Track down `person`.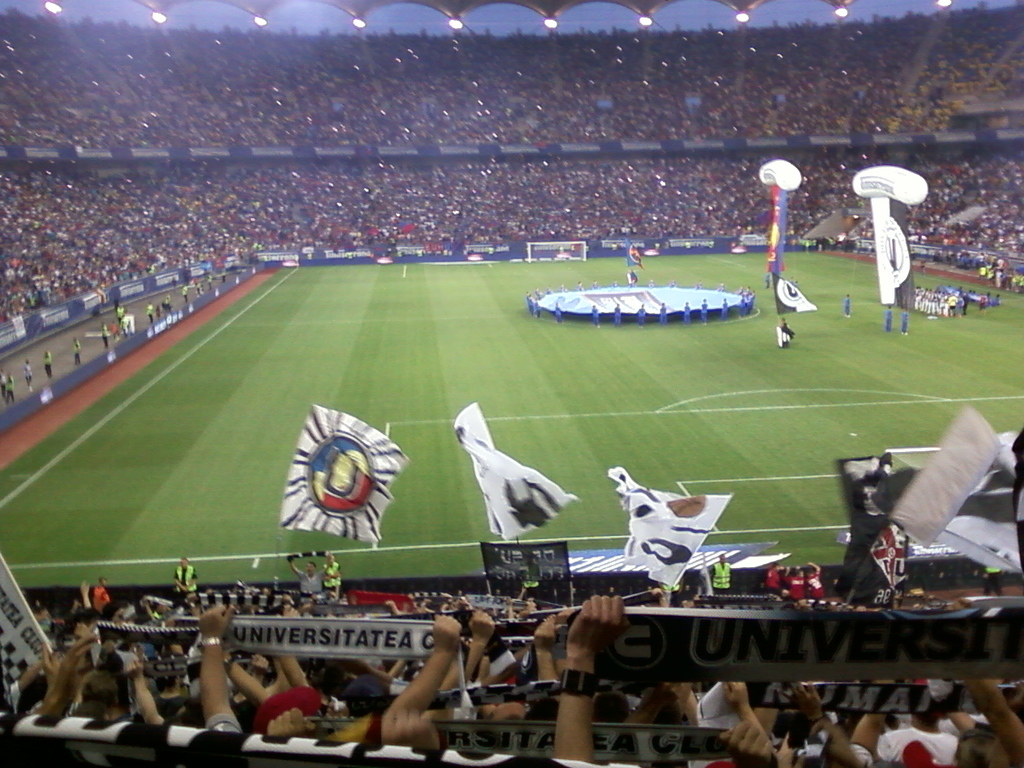
Tracked to select_region(38, 348, 52, 375).
